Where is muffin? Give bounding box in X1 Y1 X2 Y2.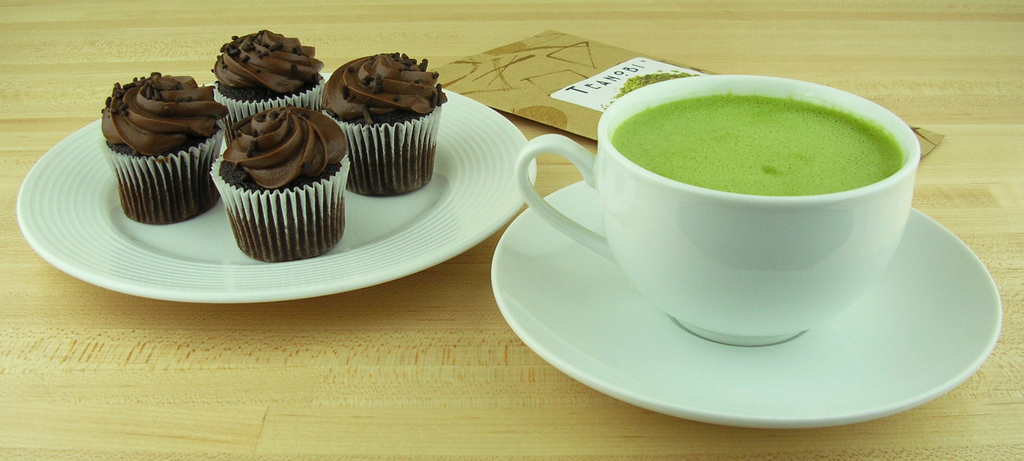
321 54 446 197.
